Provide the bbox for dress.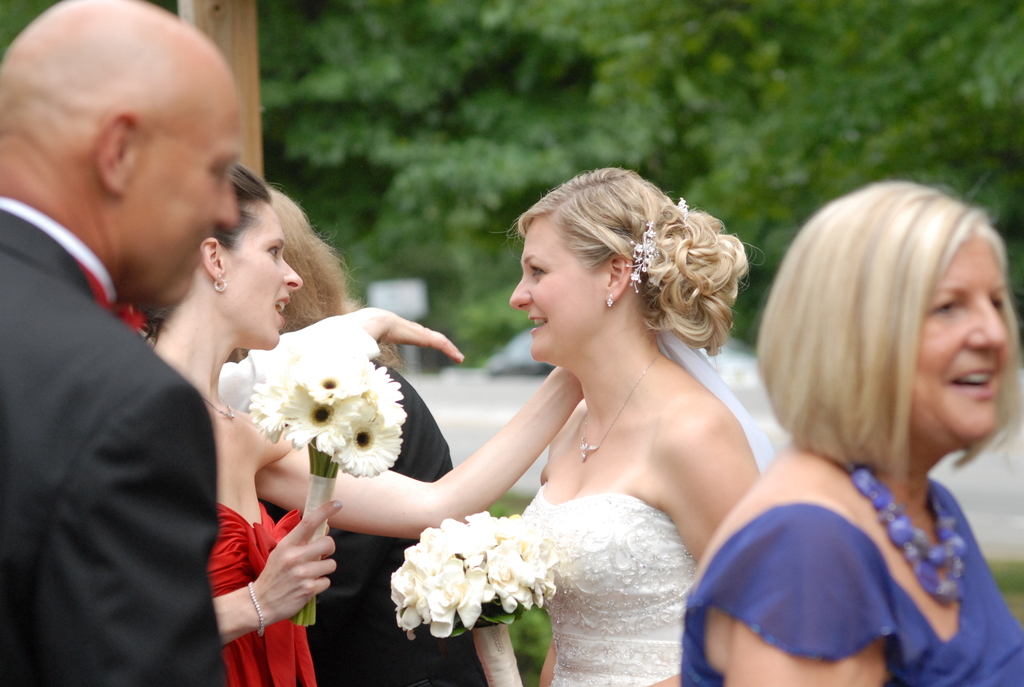
{"left": 680, "top": 477, "right": 1023, "bottom": 686}.
